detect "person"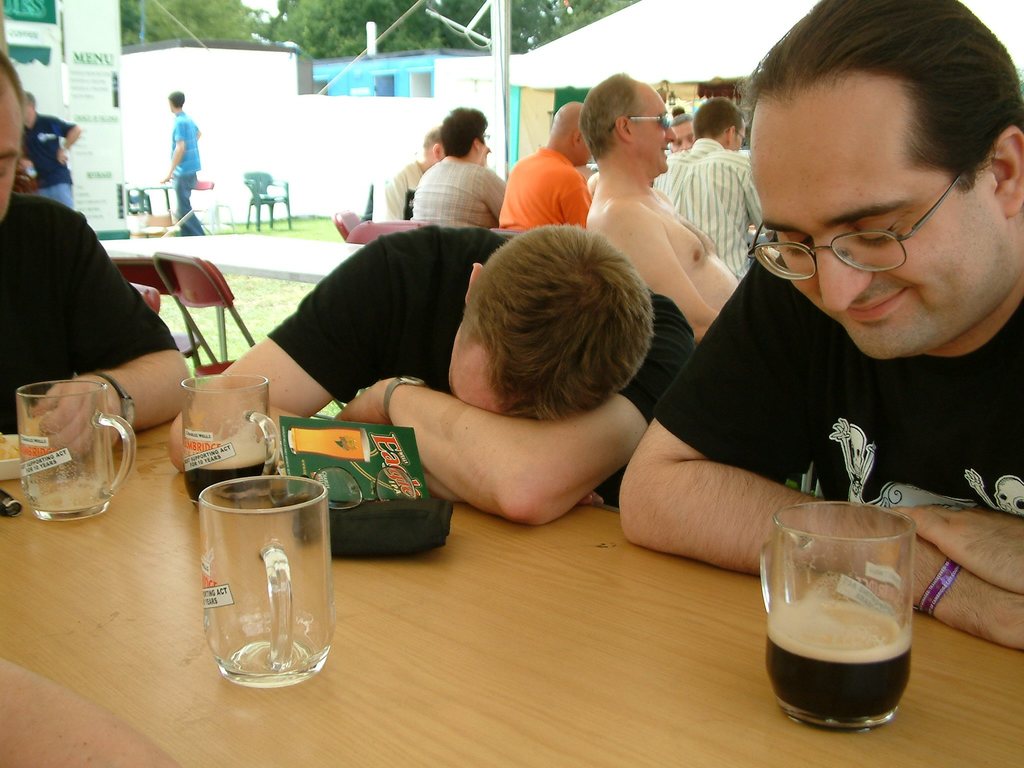
493 92 588 239
